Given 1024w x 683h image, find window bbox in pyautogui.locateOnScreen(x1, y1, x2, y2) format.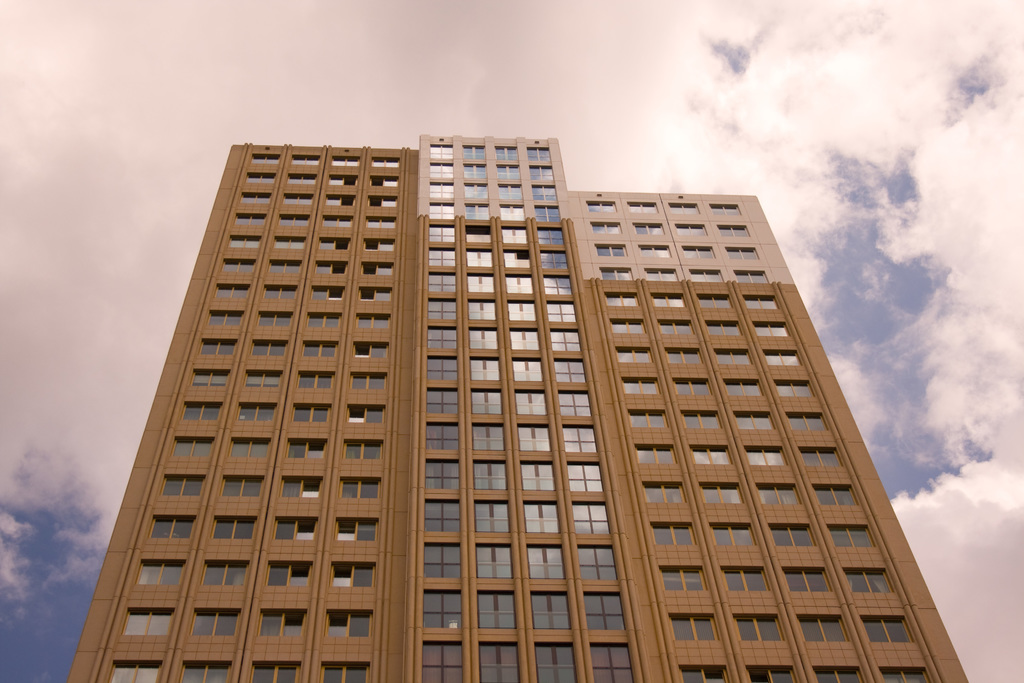
pyautogui.locateOnScreen(701, 477, 740, 509).
